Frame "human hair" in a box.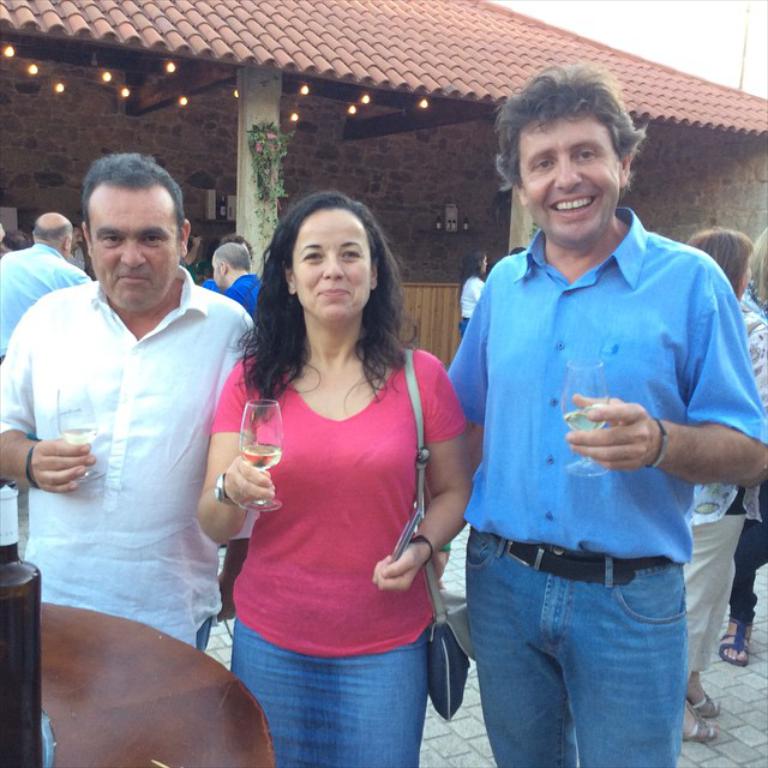
bbox=(497, 61, 647, 199).
